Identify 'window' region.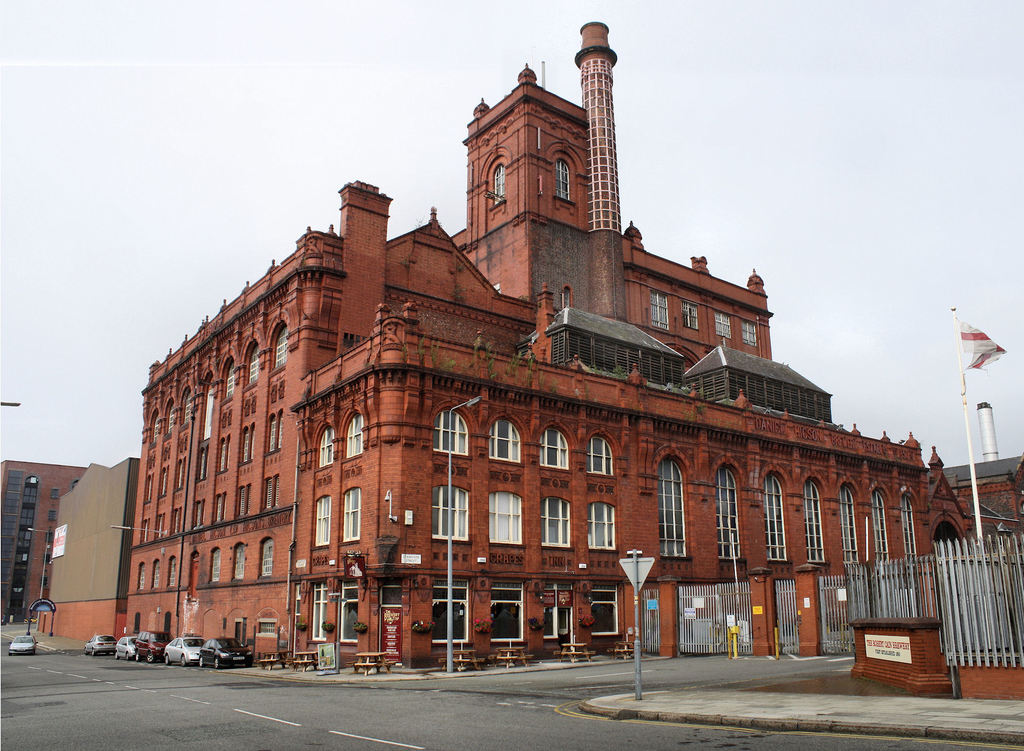
Region: bbox(168, 560, 178, 585).
